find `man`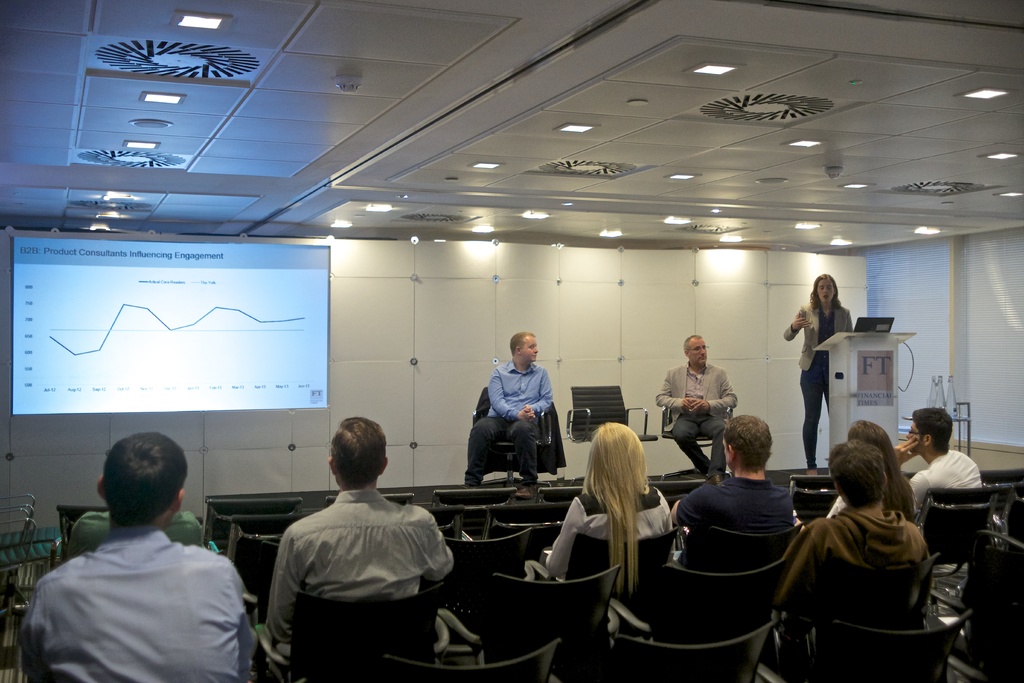
bbox=(262, 415, 459, 645)
